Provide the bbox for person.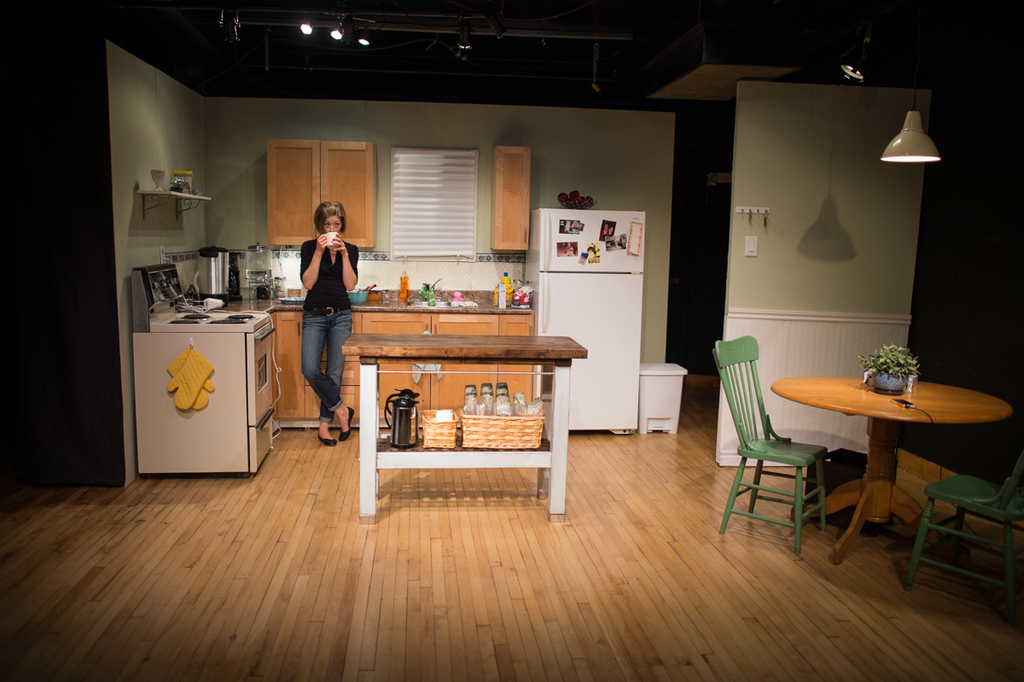
285, 185, 353, 433.
